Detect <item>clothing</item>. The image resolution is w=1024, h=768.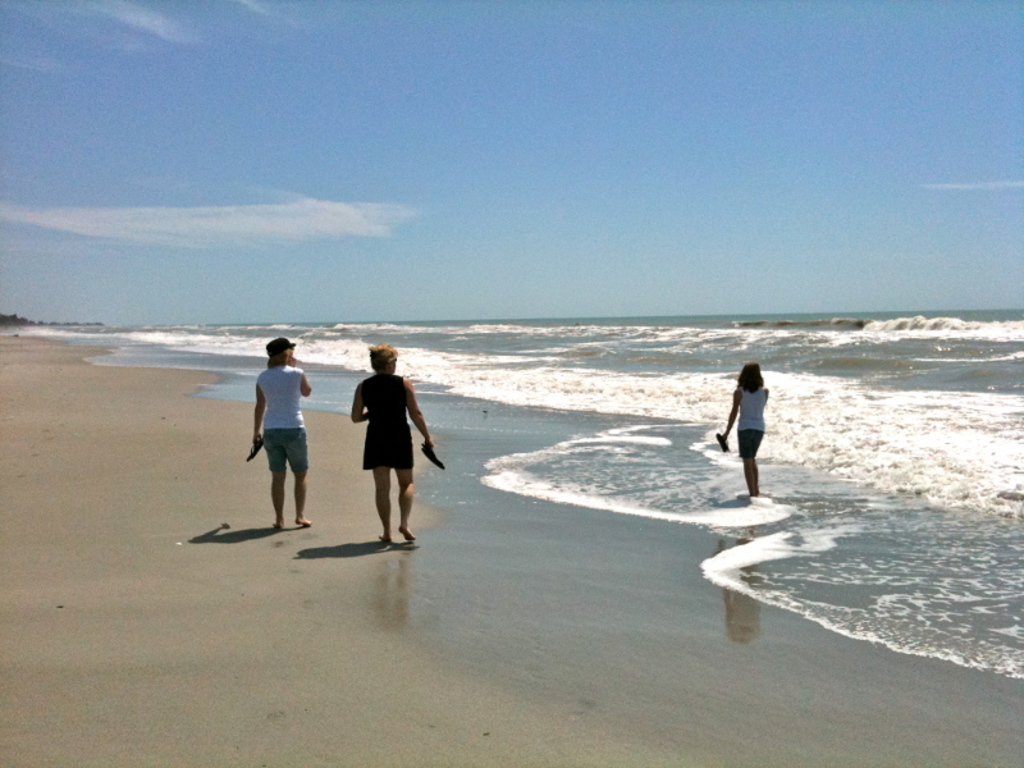
[x1=260, y1=358, x2=310, y2=475].
